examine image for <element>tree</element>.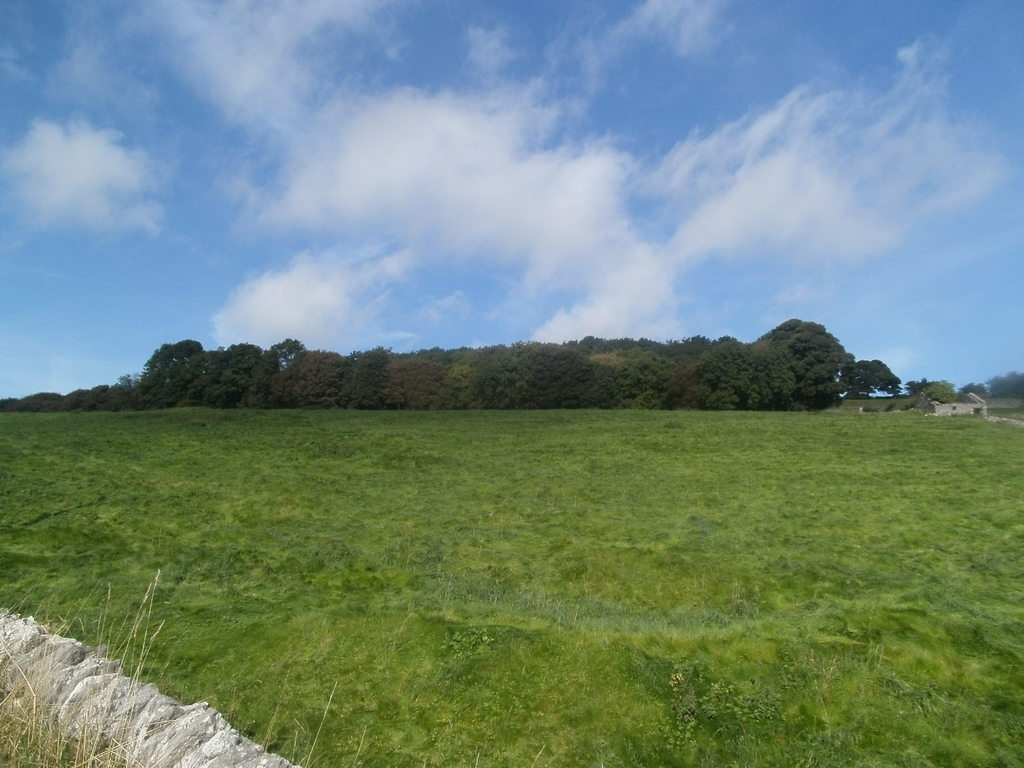
Examination result: <bbox>853, 358, 905, 399</bbox>.
